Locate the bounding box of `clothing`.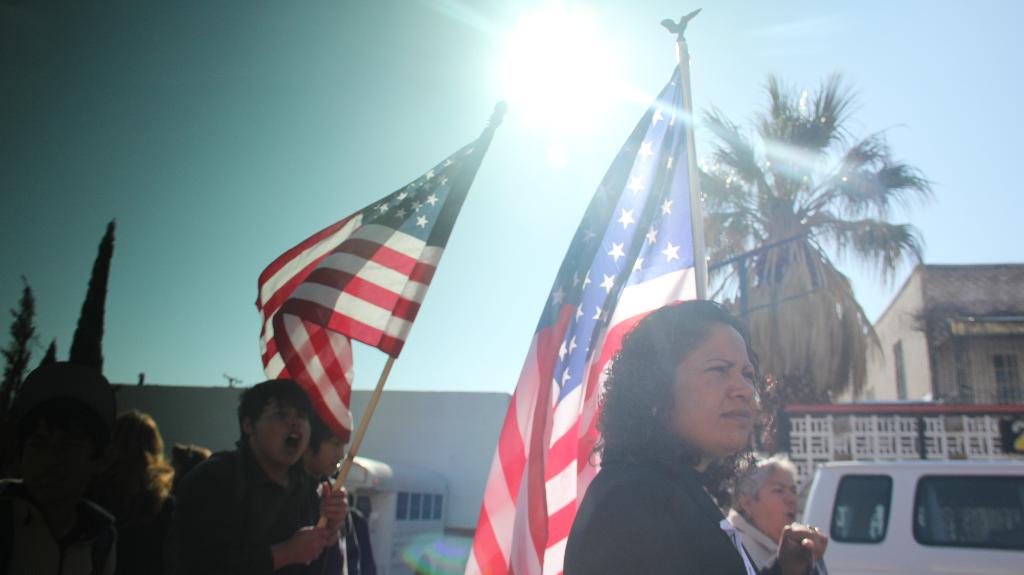
Bounding box: (729,505,821,574).
